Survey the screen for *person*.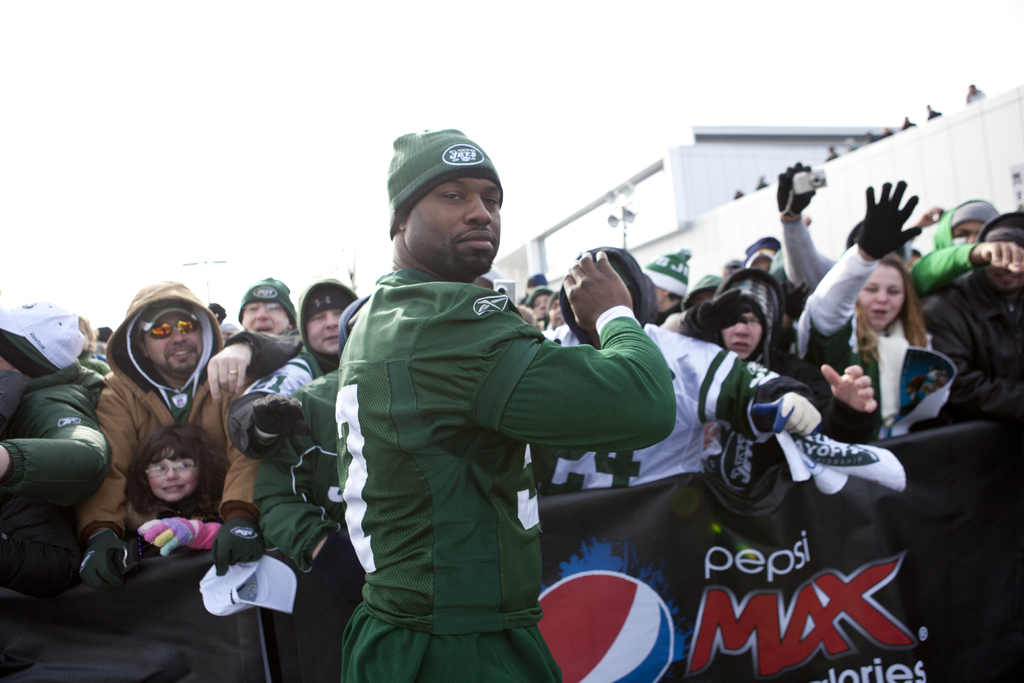
Survey found: bbox(77, 281, 255, 591).
